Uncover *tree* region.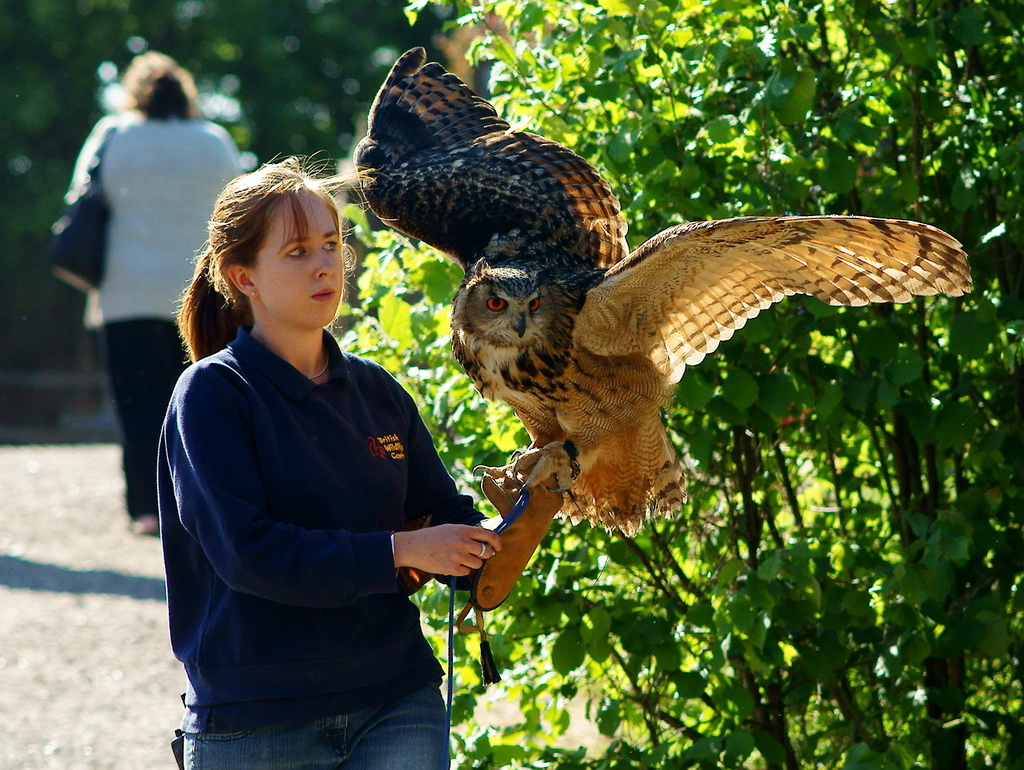
Uncovered: bbox=(328, 0, 1023, 769).
